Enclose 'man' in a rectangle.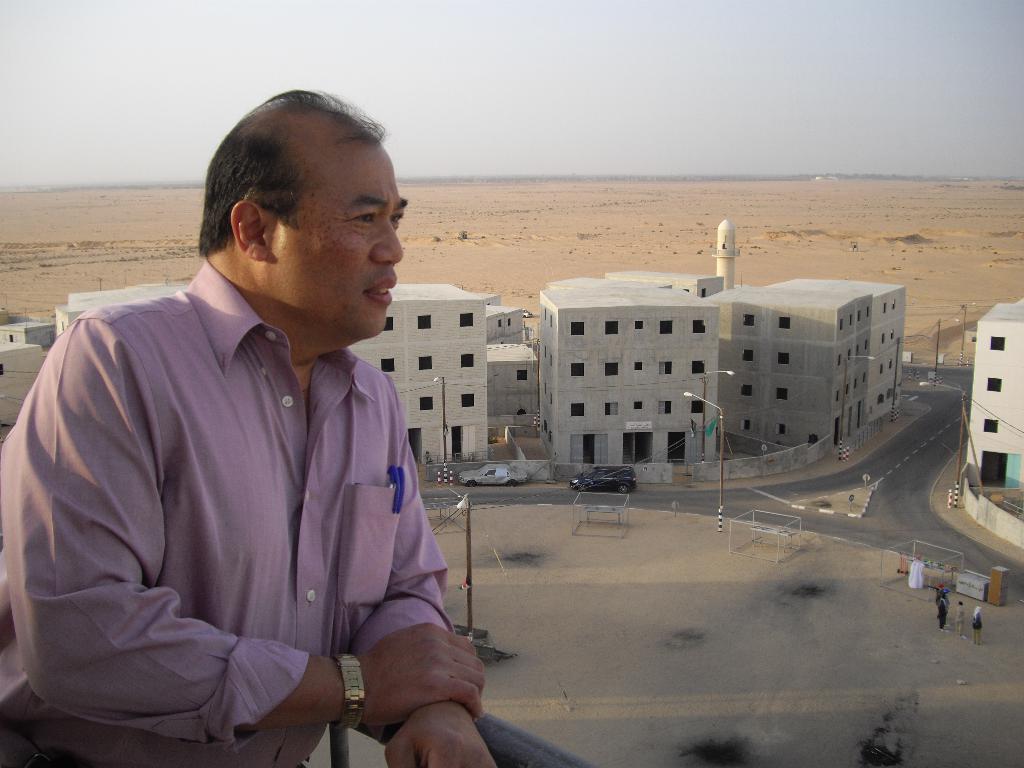
x1=22 y1=112 x2=488 y2=760.
